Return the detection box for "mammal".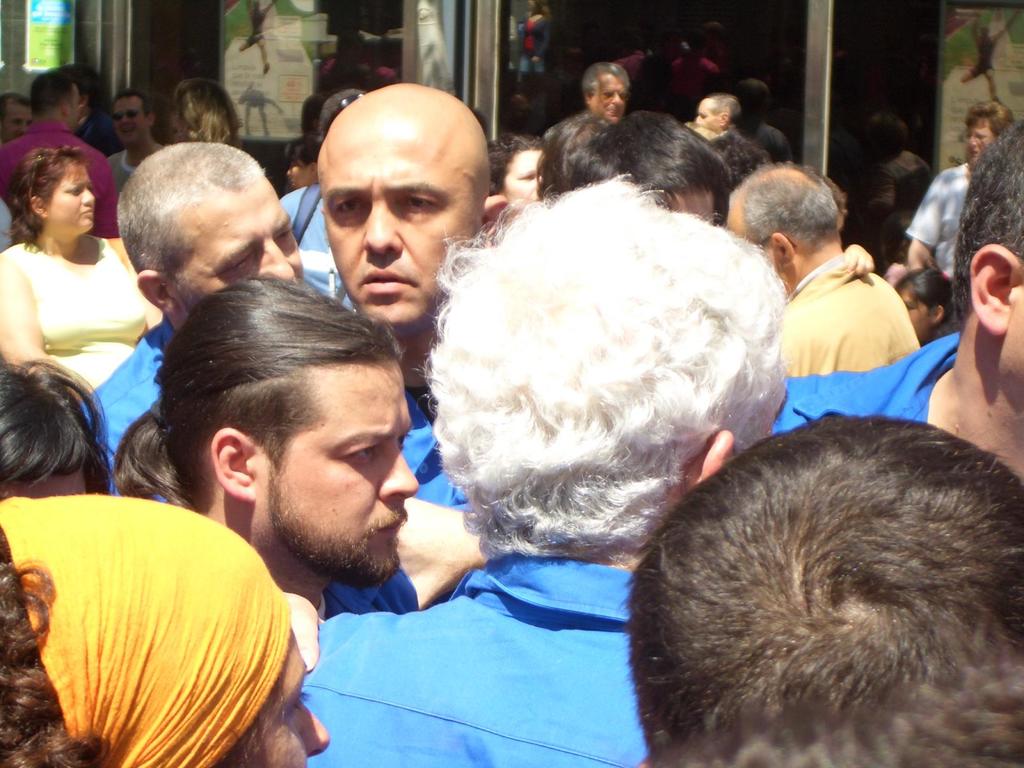
bbox(767, 111, 1023, 484).
